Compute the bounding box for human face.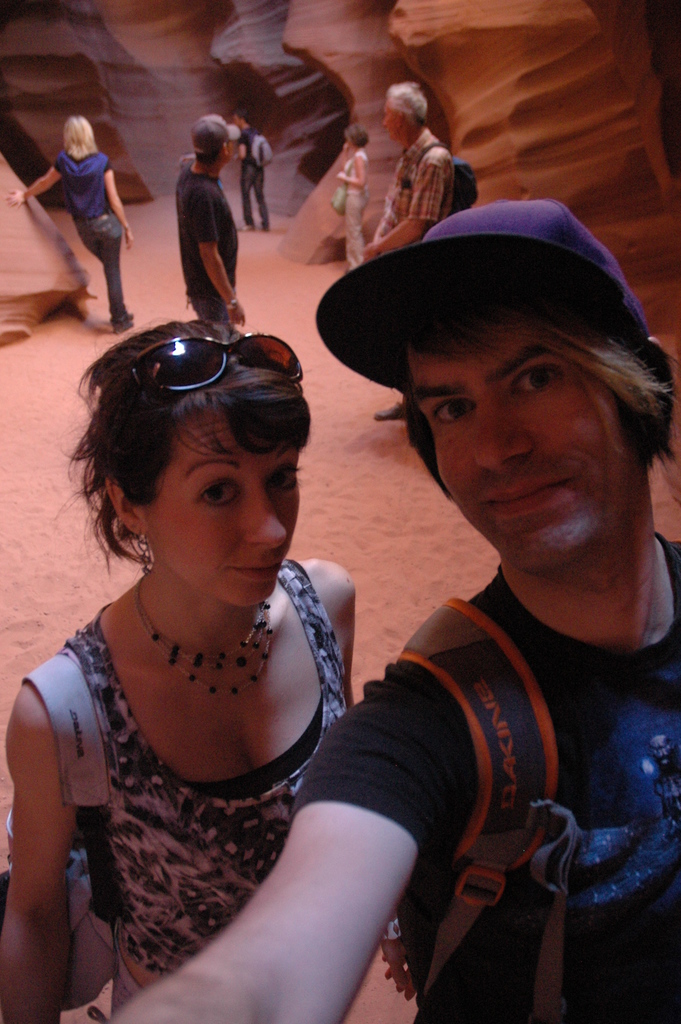
(x1=411, y1=351, x2=646, y2=579).
